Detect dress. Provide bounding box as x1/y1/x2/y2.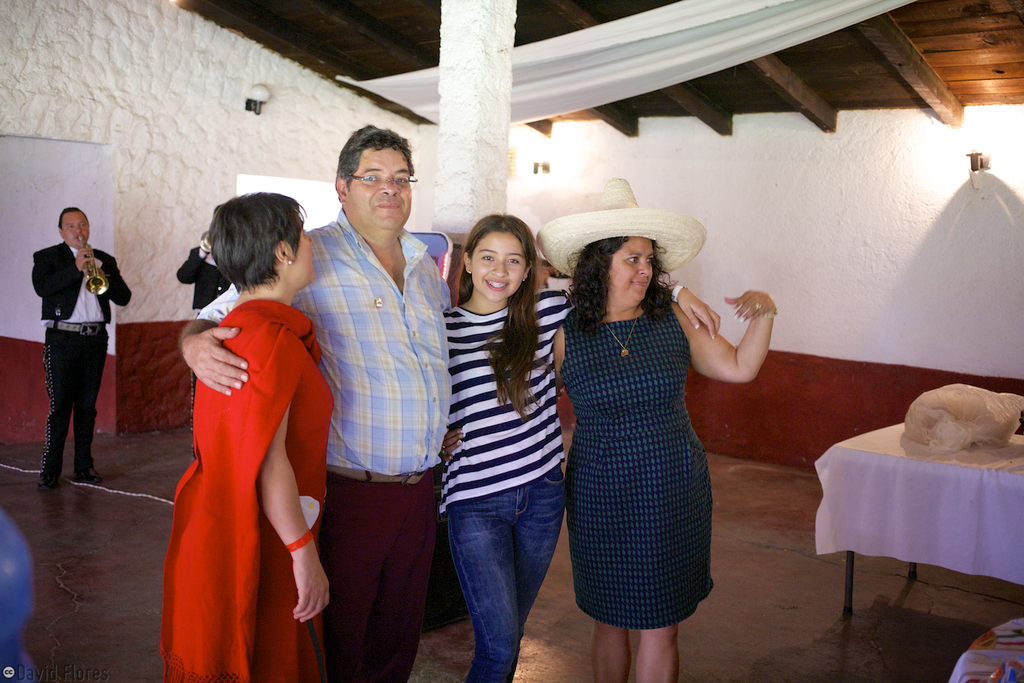
563/269/737/624.
